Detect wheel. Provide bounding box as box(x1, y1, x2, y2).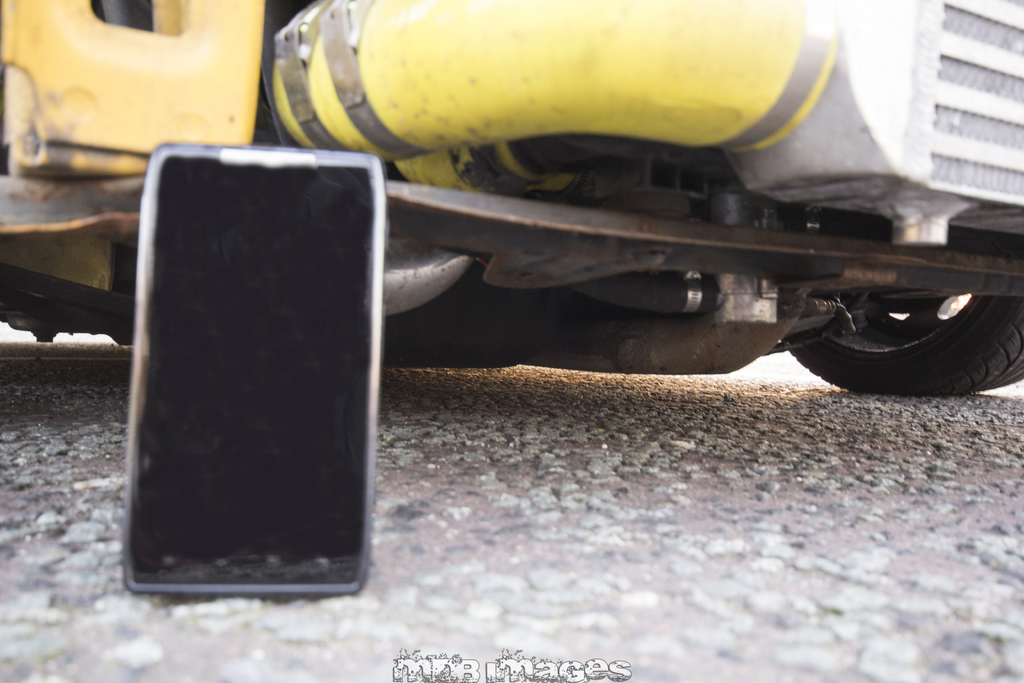
box(790, 227, 1023, 397).
